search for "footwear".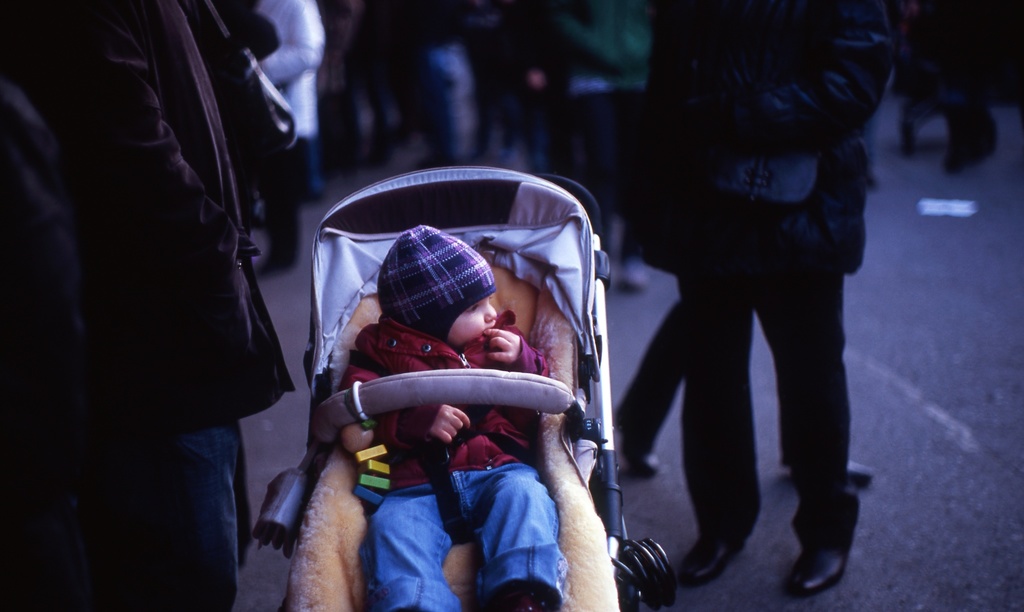
Found at <region>488, 577, 560, 611</region>.
